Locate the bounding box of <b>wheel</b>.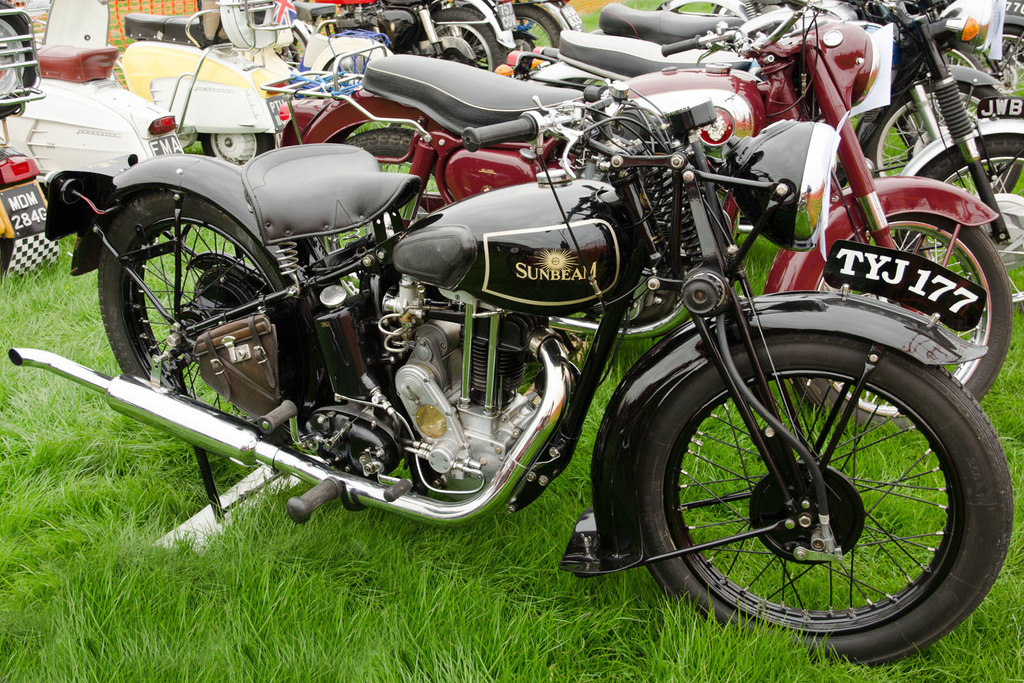
Bounding box: bbox=(323, 54, 374, 89).
